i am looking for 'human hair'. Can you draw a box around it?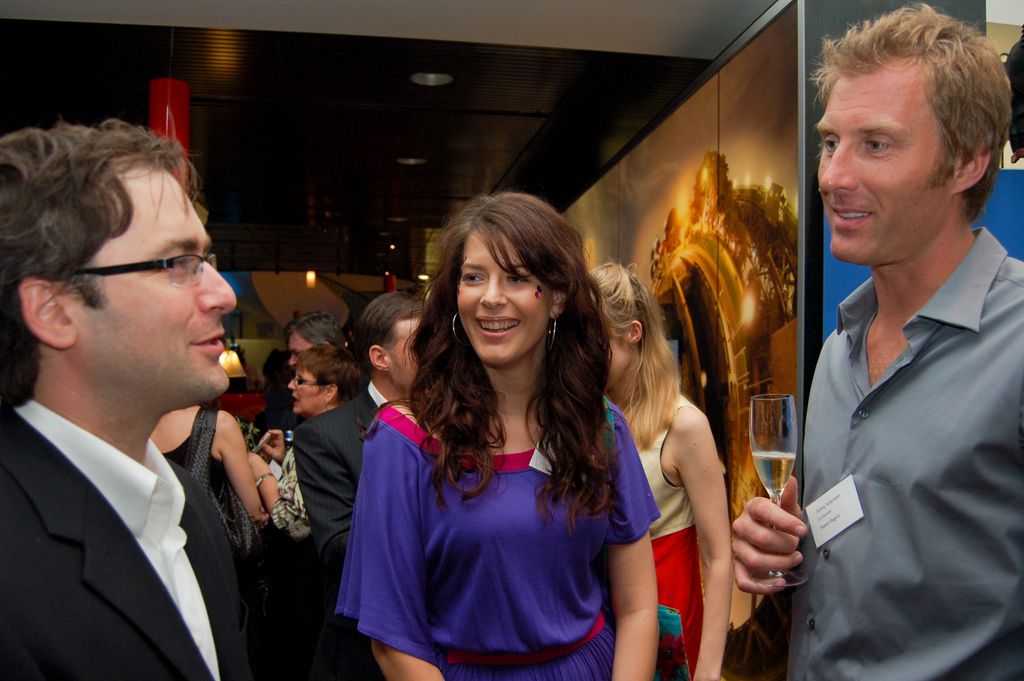
Sure, the bounding box is bbox=[827, 4, 1010, 228].
